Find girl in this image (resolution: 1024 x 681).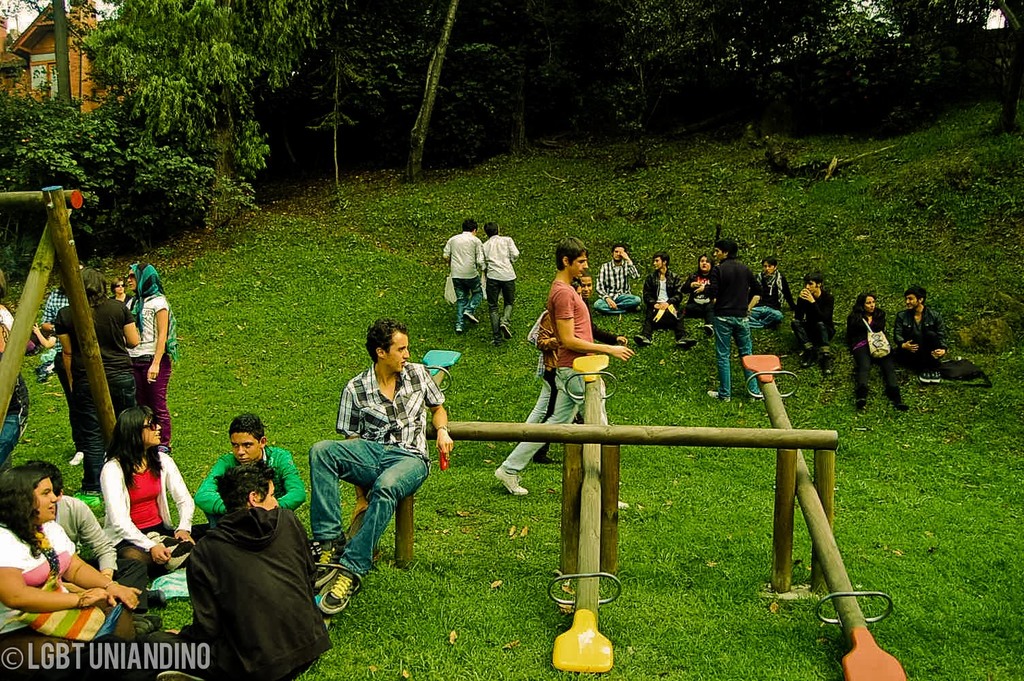
<region>123, 267, 178, 456</region>.
